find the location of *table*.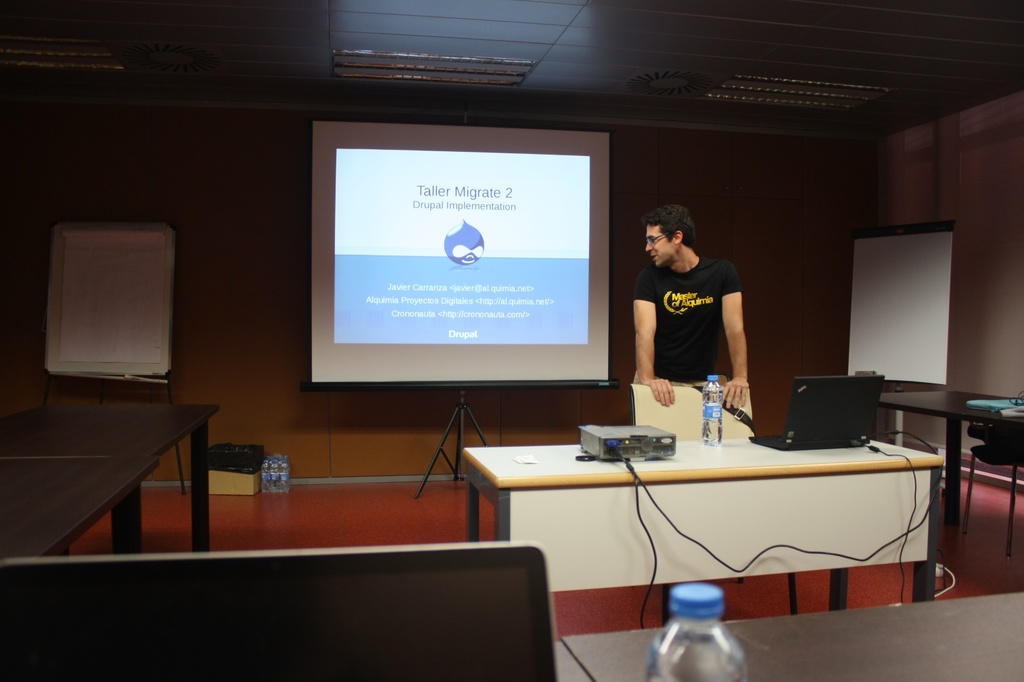
Location: {"left": 0, "top": 540, "right": 589, "bottom": 681}.
